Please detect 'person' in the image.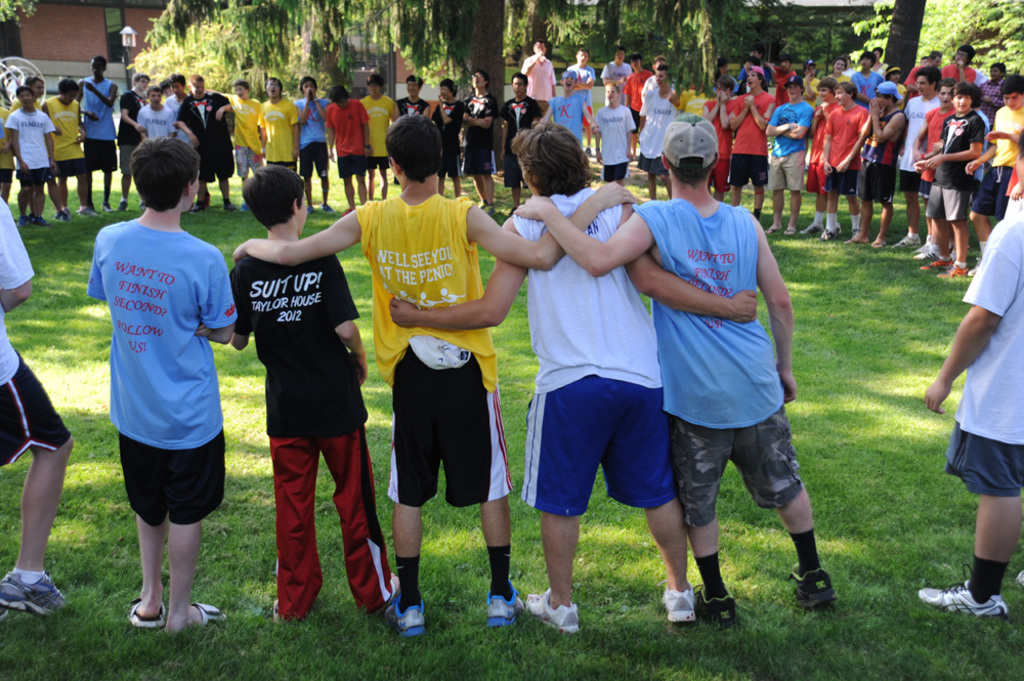
Rect(973, 62, 1010, 151).
